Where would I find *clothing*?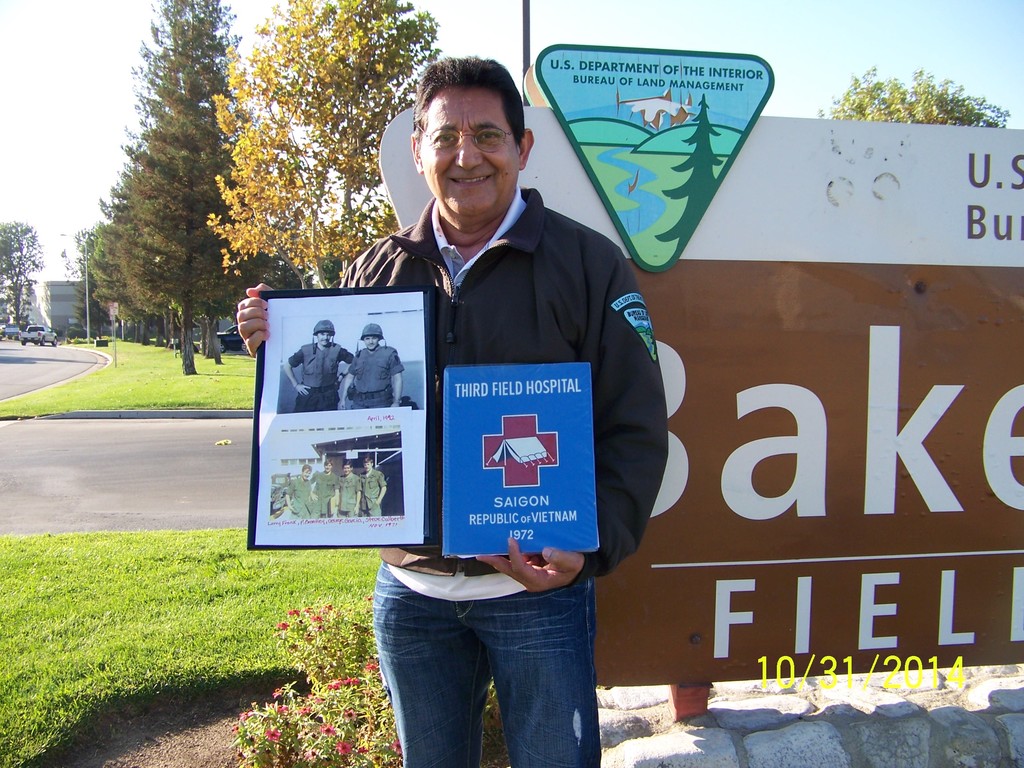
At <box>336,189,670,580</box>.
